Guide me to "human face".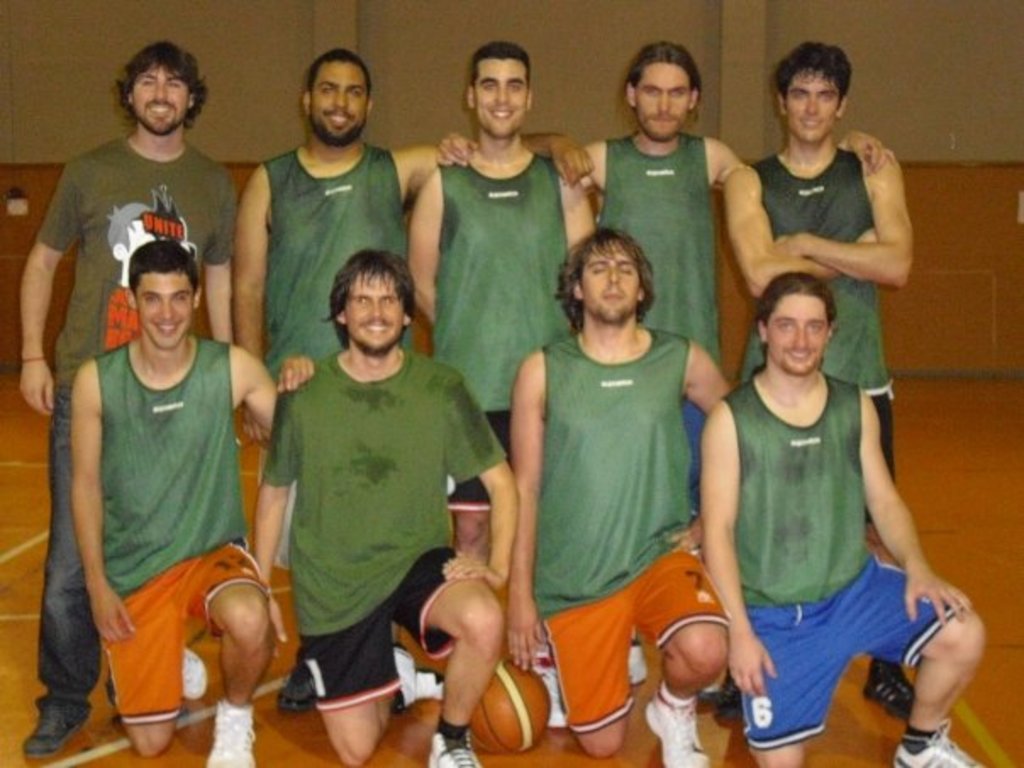
Guidance: box(582, 244, 641, 322).
